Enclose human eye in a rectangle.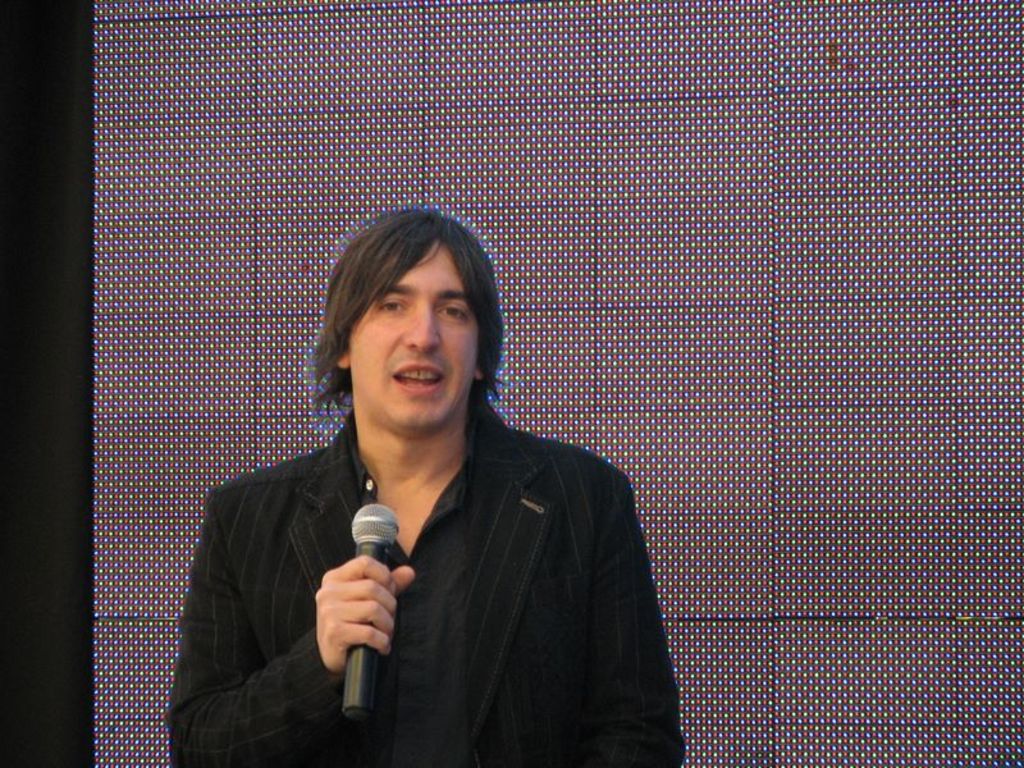
BBox(435, 300, 468, 324).
